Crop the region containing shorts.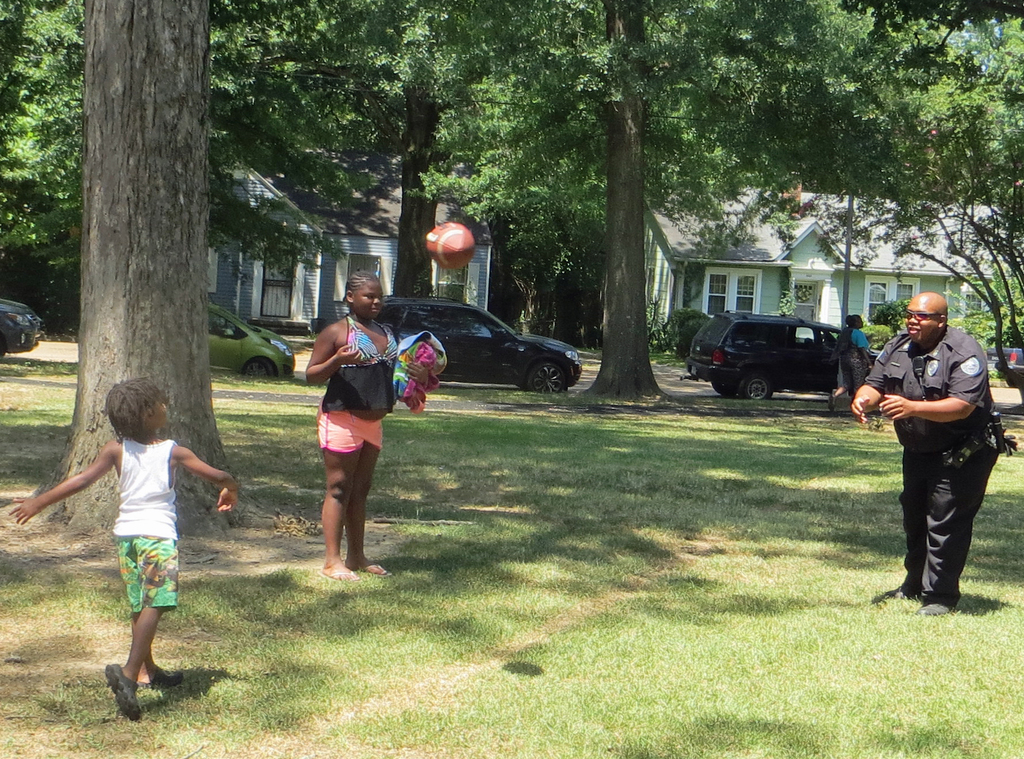
Crop region: 316,409,383,451.
